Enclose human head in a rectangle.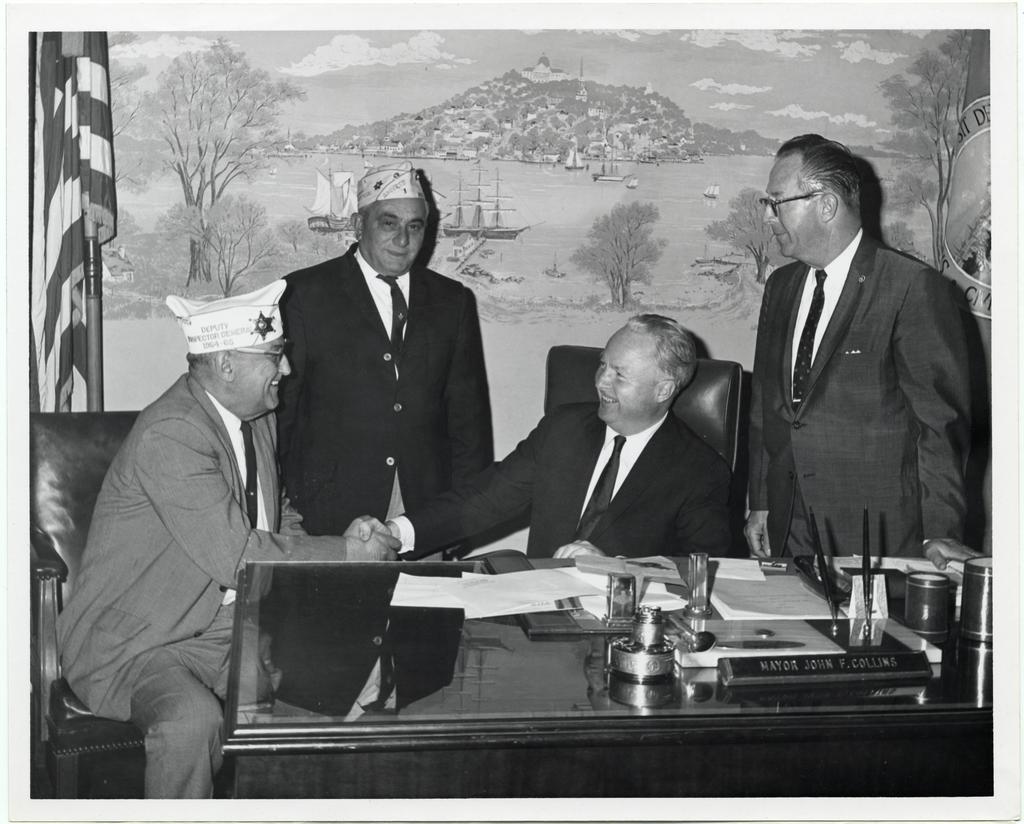
(left=335, top=164, right=437, bottom=264).
